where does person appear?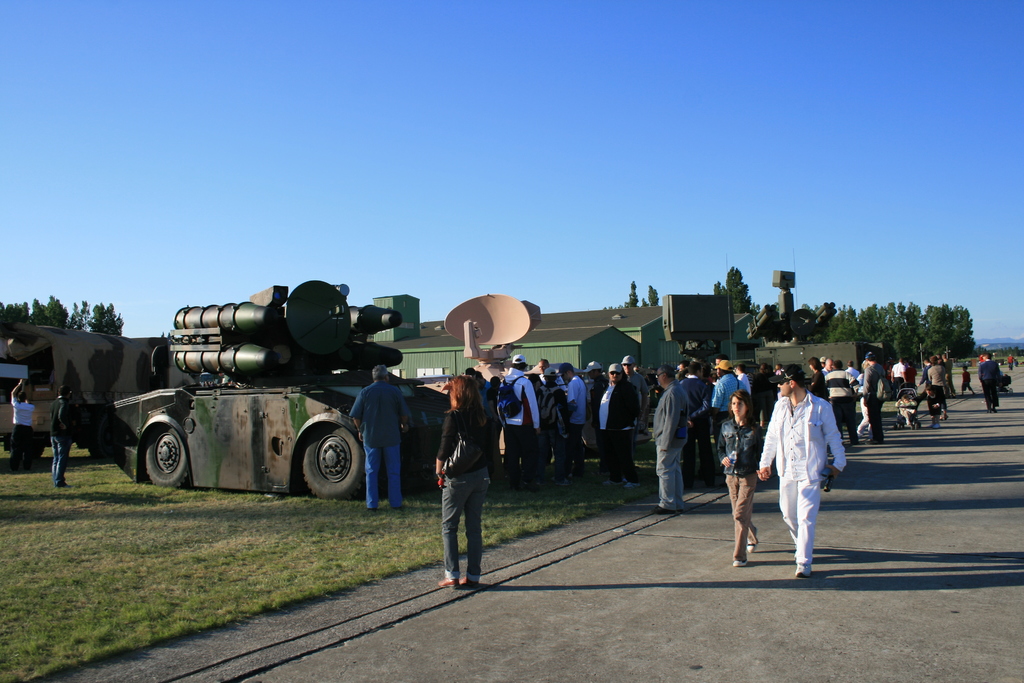
Appears at (x1=589, y1=357, x2=639, y2=493).
